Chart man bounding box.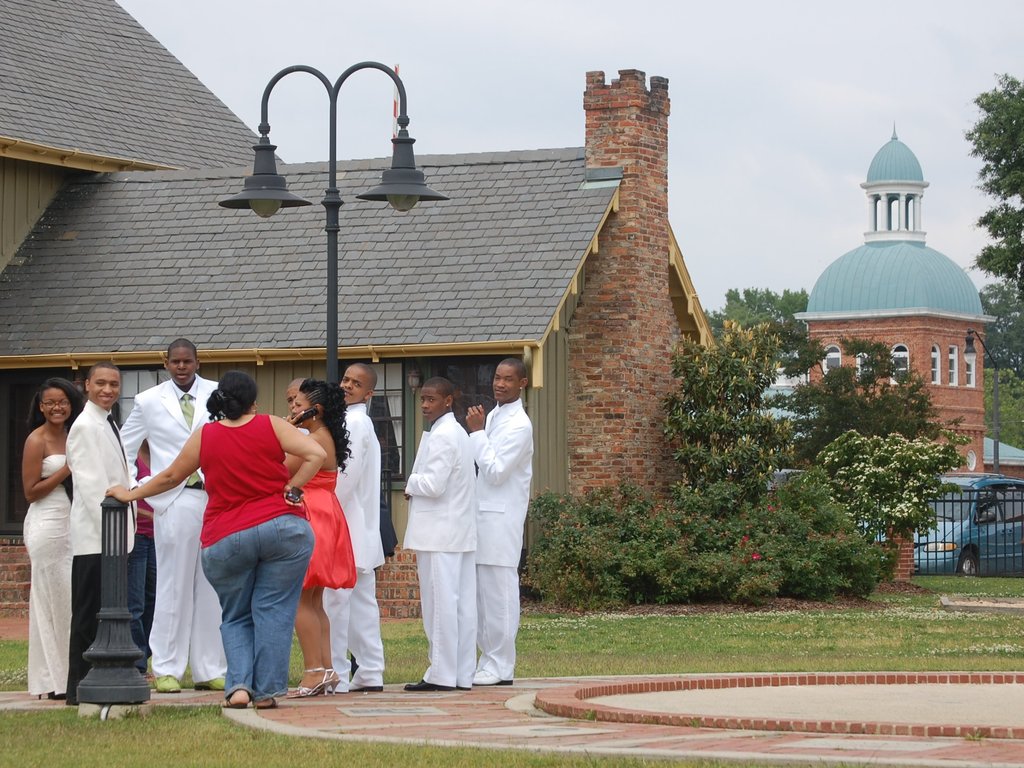
Charted: bbox=[63, 363, 136, 710].
